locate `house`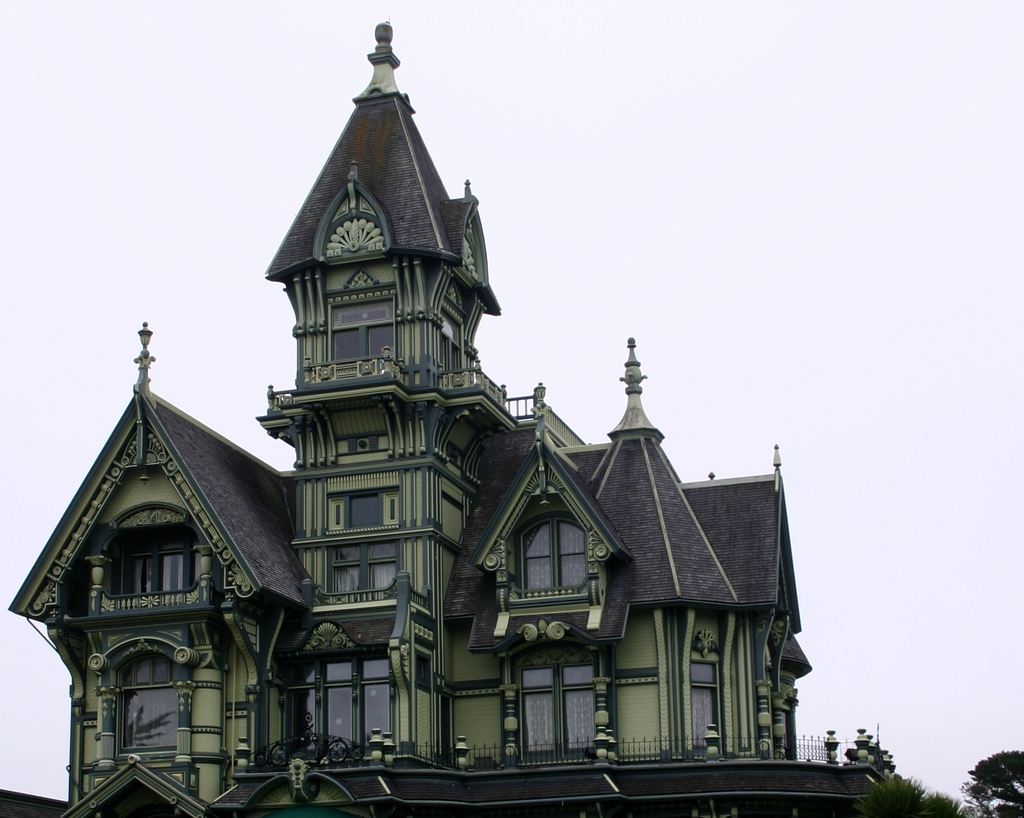
BBox(8, 16, 898, 817)
